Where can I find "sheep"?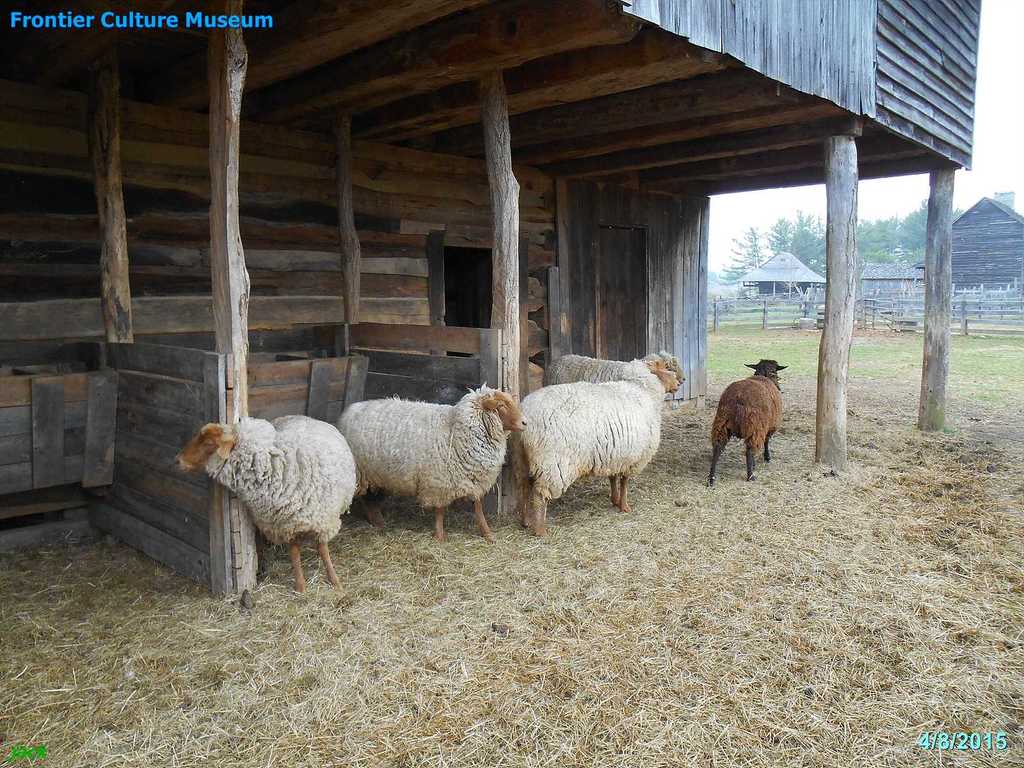
You can find it at 707/362/784/484.
